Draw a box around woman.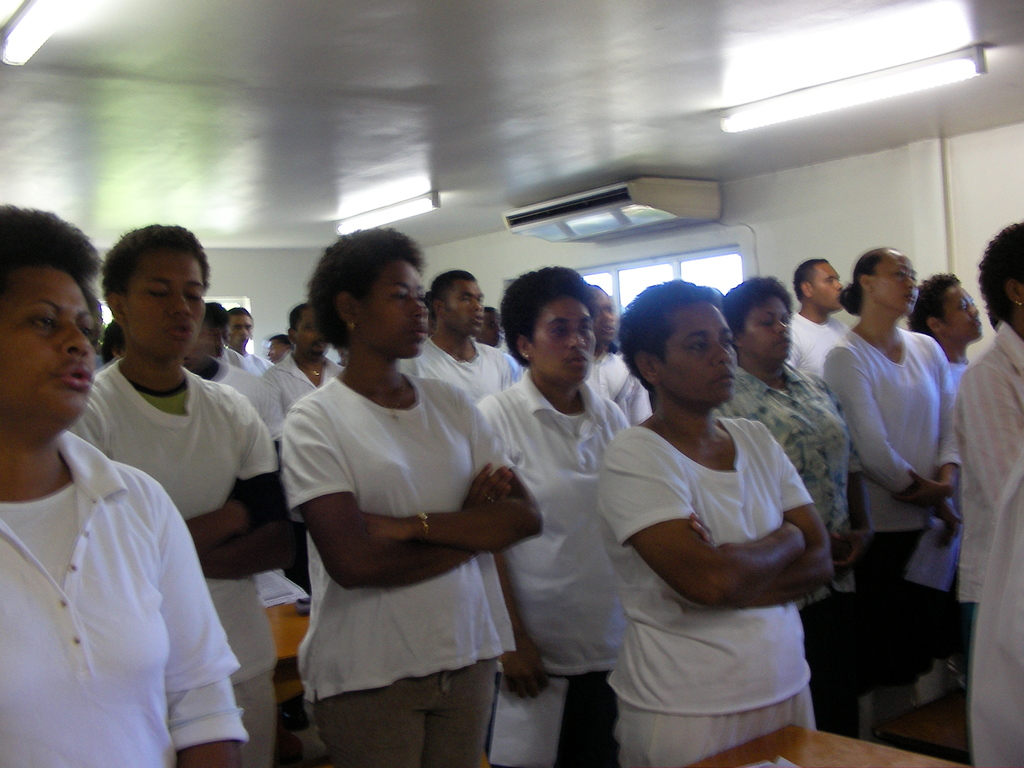
[952, 224, 1023, 767].
